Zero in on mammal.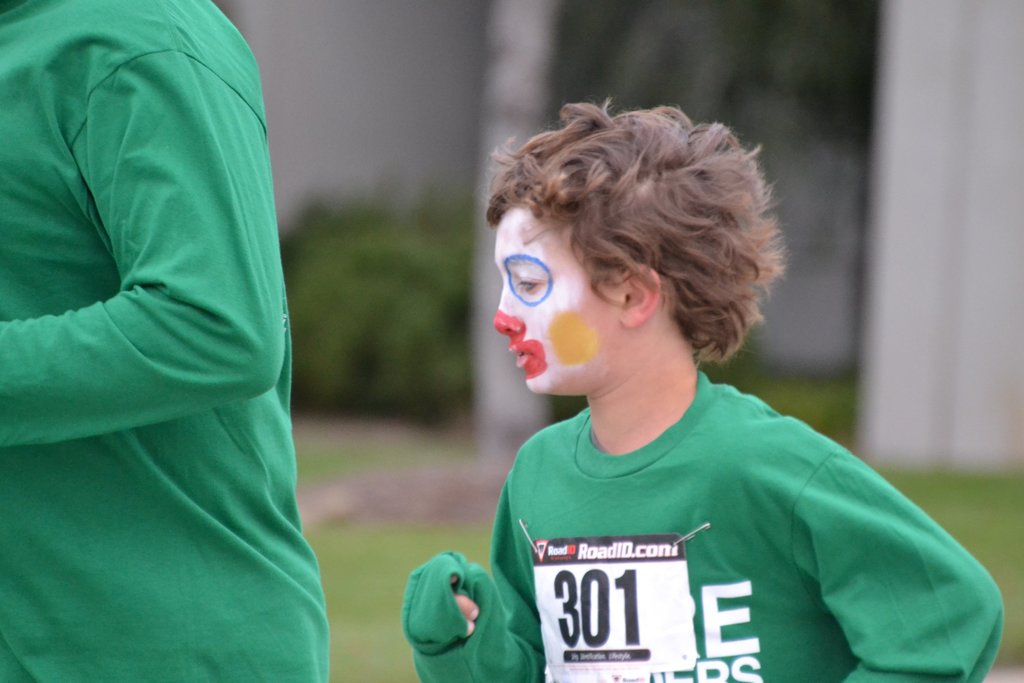
Zeroed in: bbox(405, 95, 1006, 682).
